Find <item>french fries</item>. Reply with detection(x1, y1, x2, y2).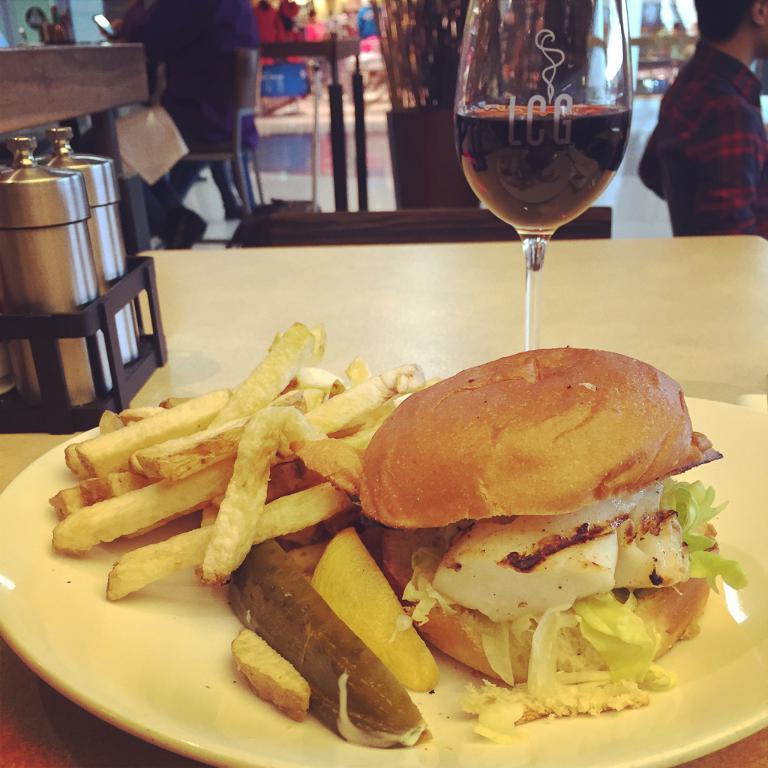
detection(100, 405, 122, 438).
